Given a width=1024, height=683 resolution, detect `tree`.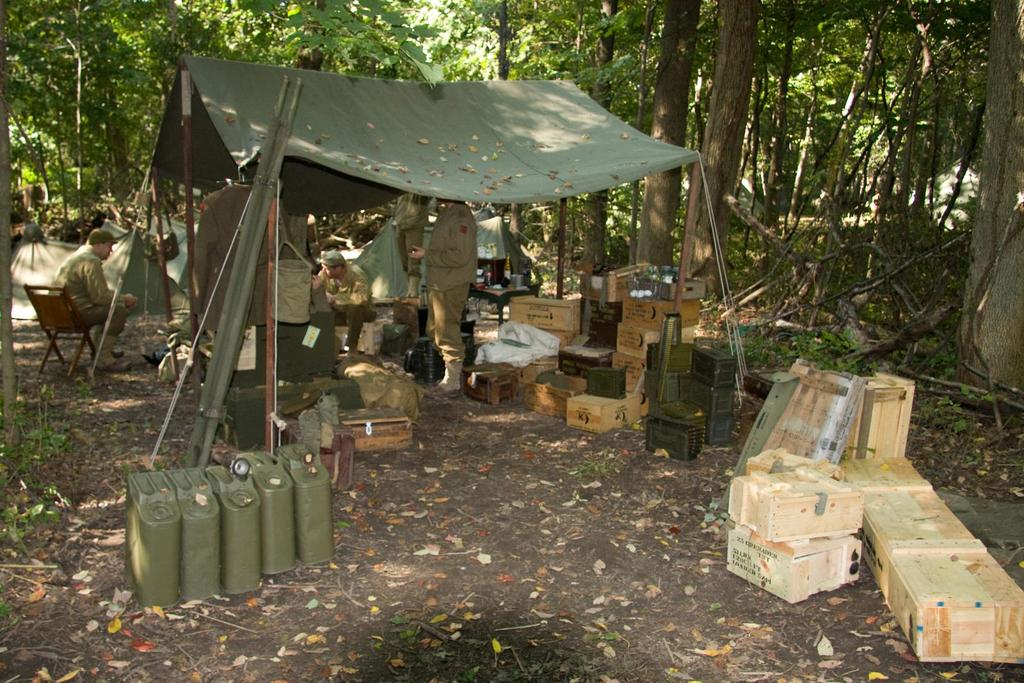
box=[746, 0, 856, 205].
